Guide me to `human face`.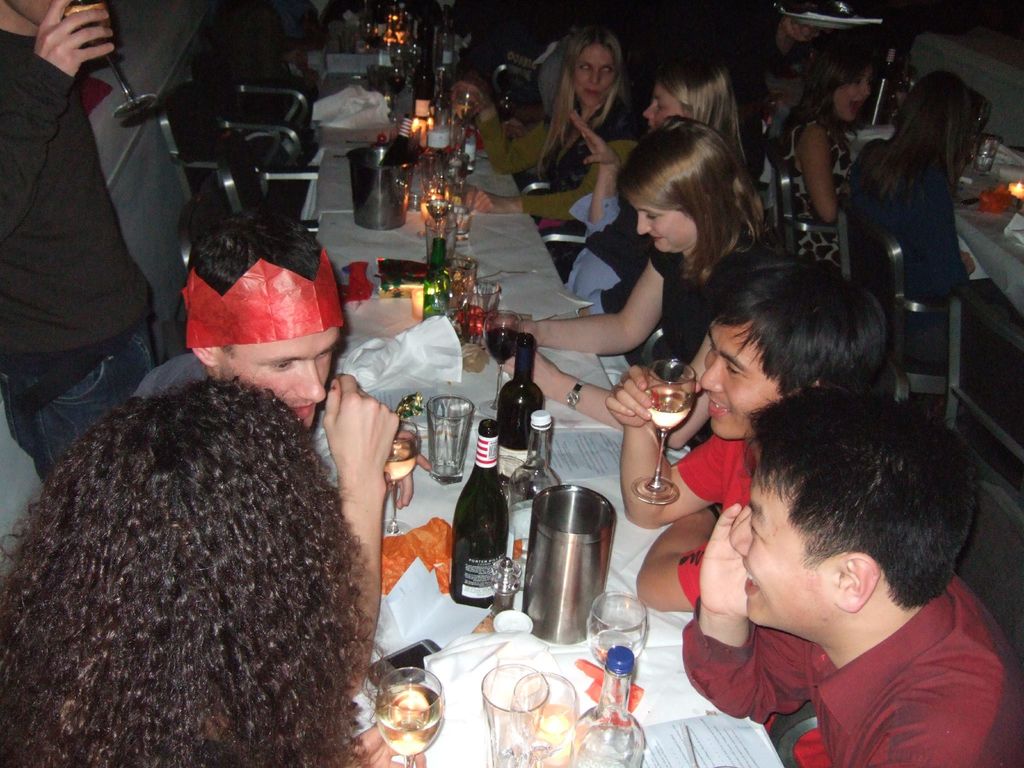
Guidance: 697, 324, 782, 439.
